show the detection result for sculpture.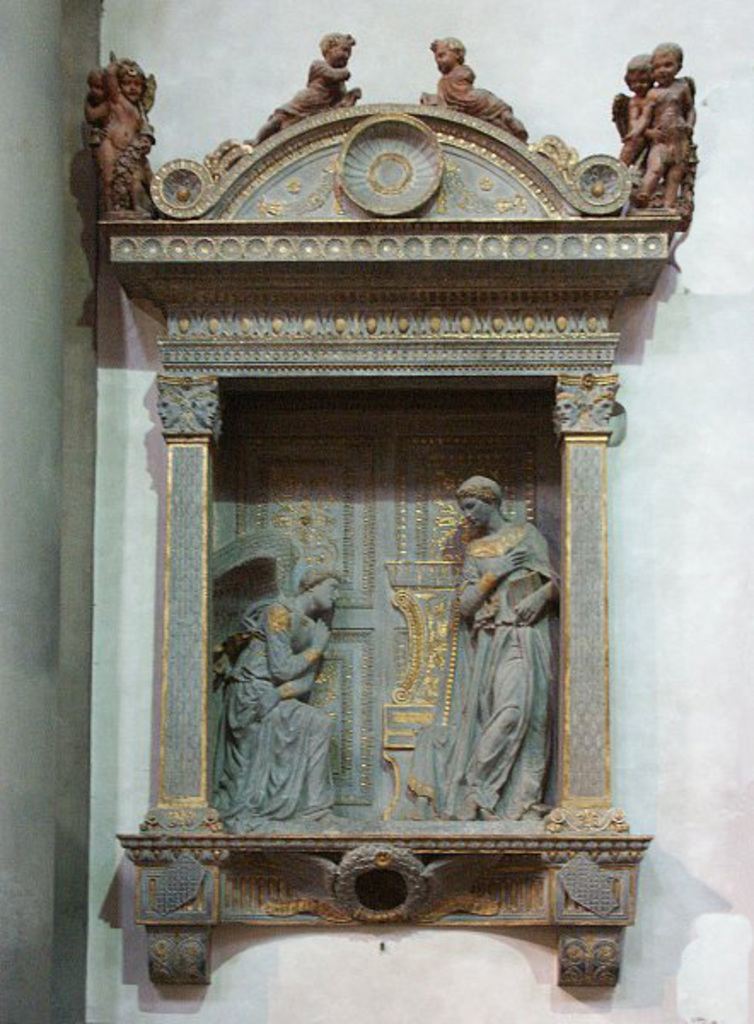
(401, 473, 560, 829).
